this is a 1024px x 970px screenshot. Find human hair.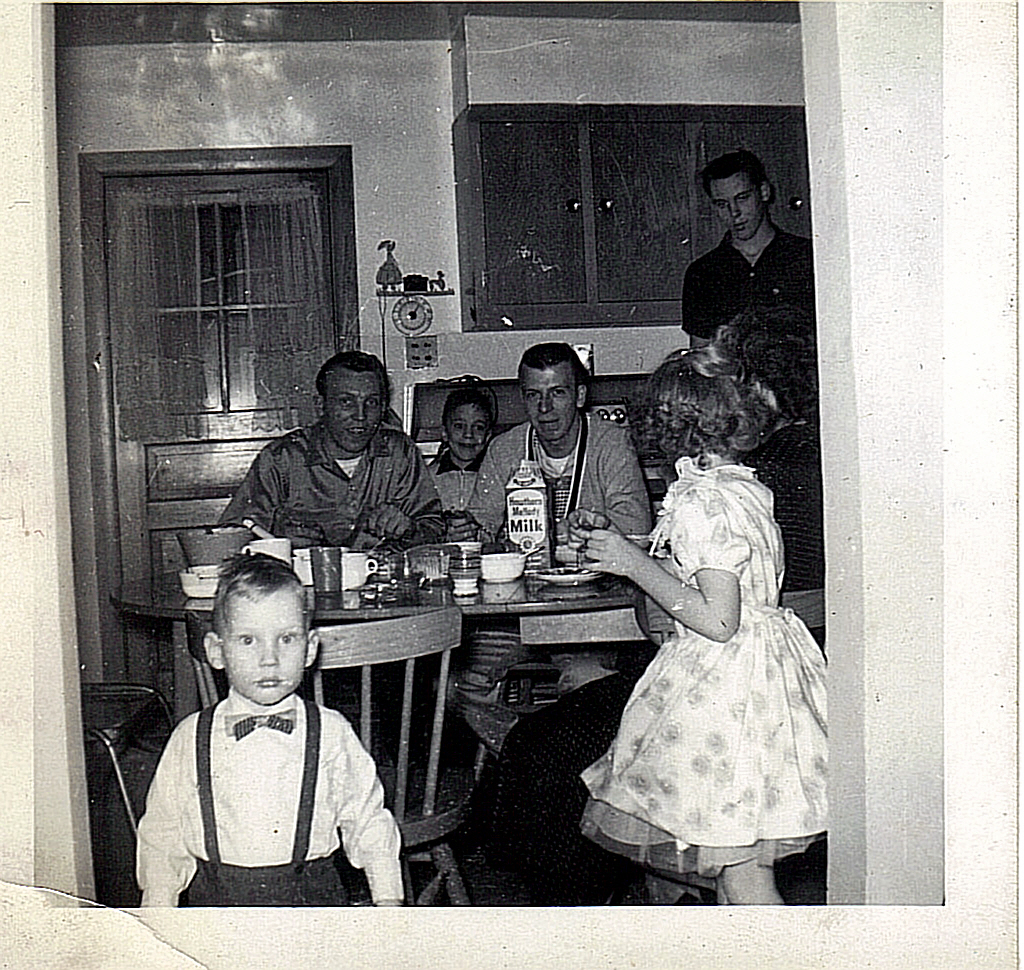
Bounding box: (522, 341, 584, 397).
